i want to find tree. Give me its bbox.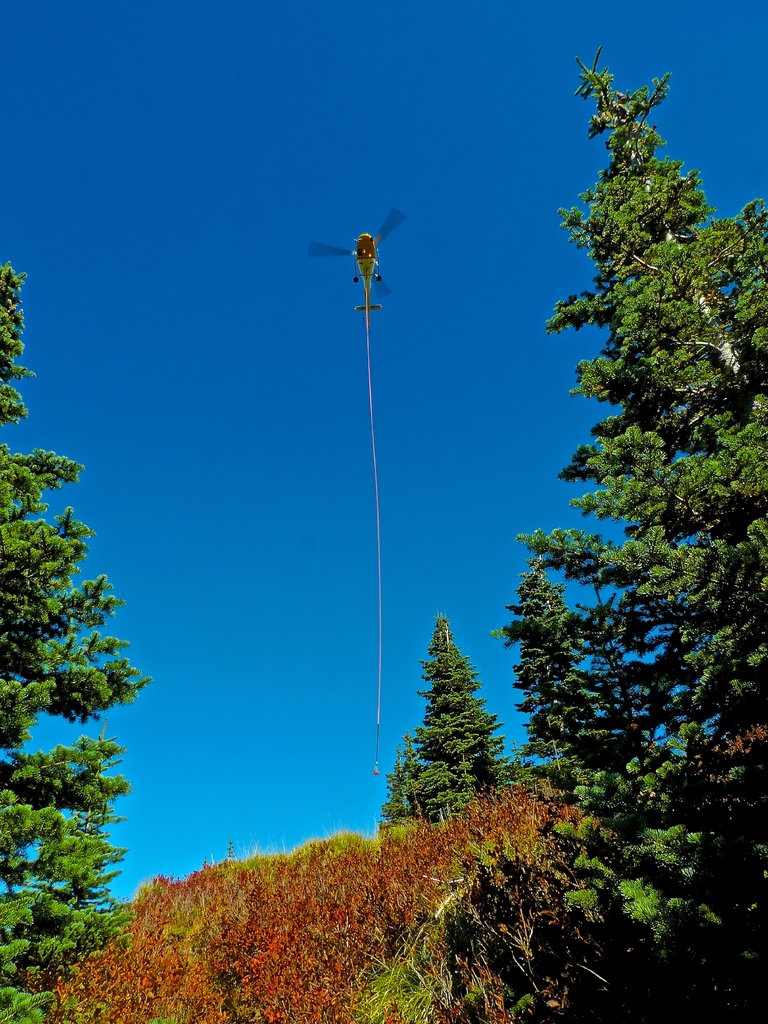
select_region(503, 50, 767, 1023).
